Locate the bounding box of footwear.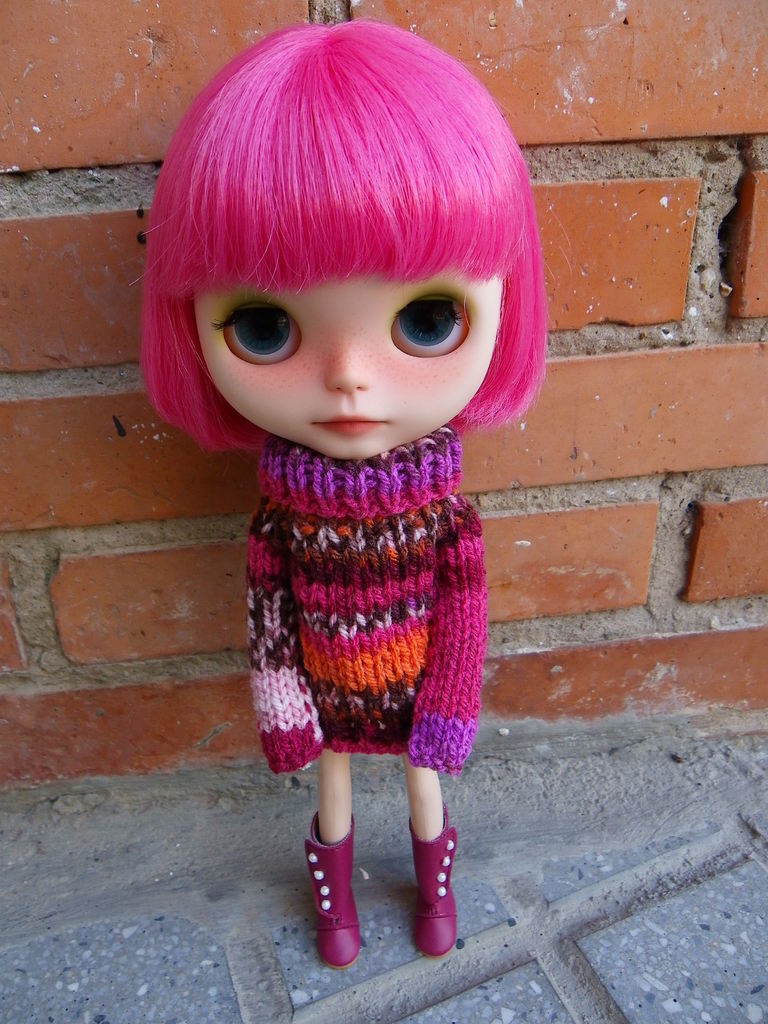
Bounding box: <region>411, 799, 463, 967</region>.
